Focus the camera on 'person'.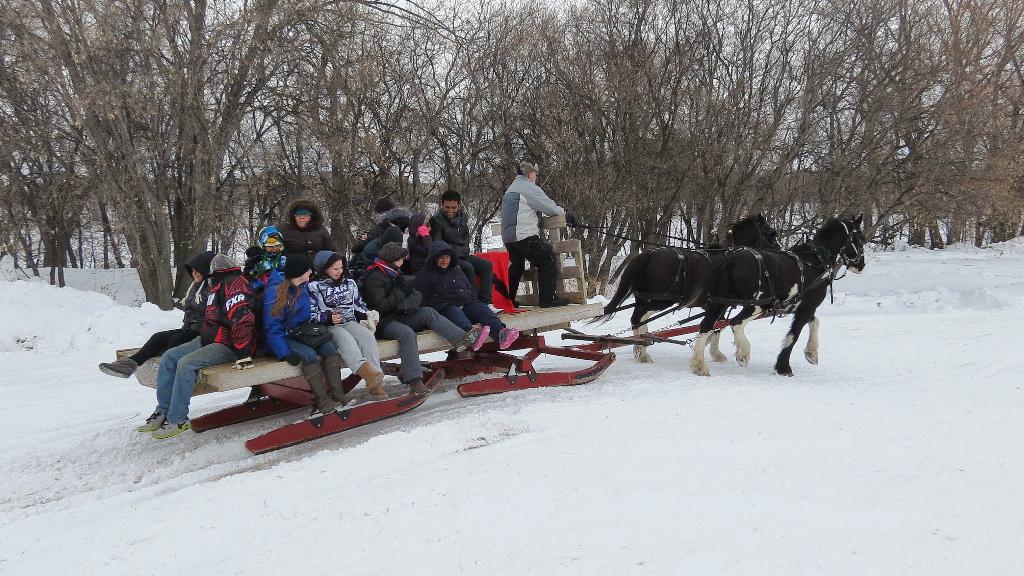
Focus region: (500,158,576,305).
